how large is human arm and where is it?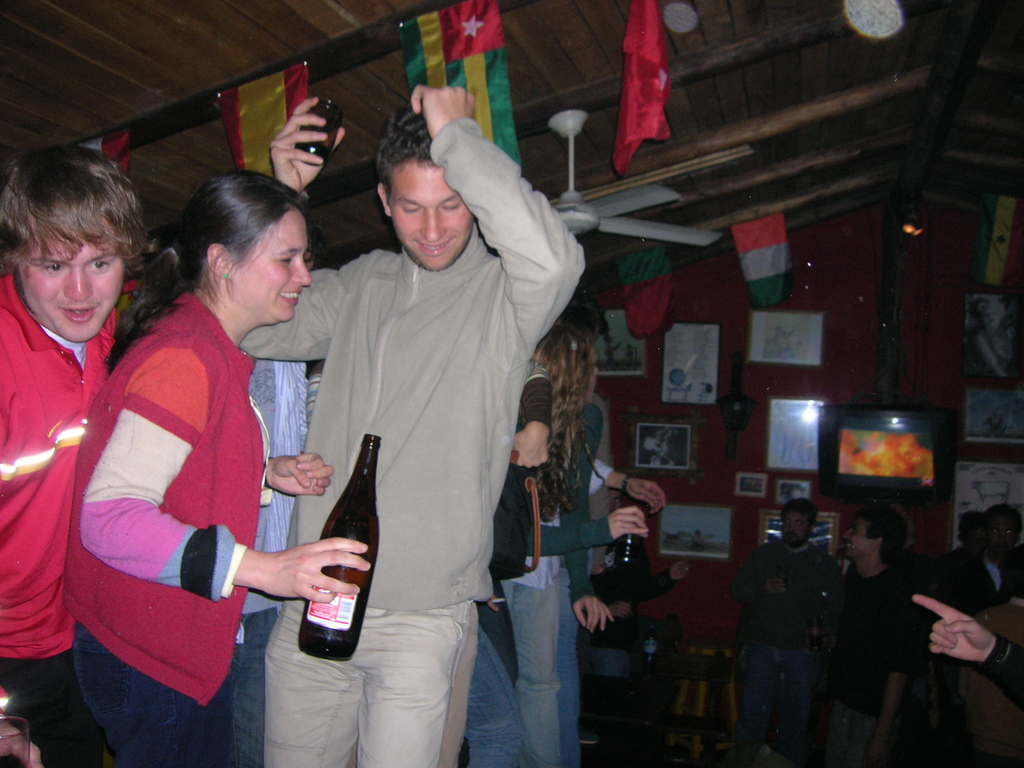
Bounding box: [left=407, top=84, right=586, bottom=345].
